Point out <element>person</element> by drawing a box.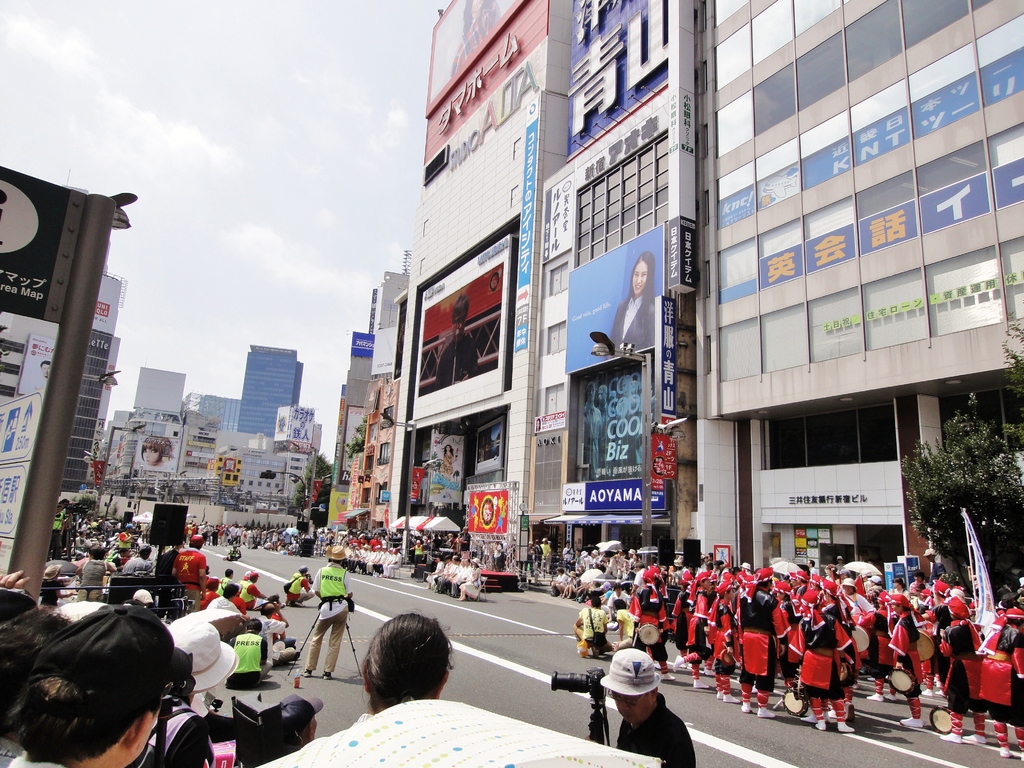
599 250 655 362.
